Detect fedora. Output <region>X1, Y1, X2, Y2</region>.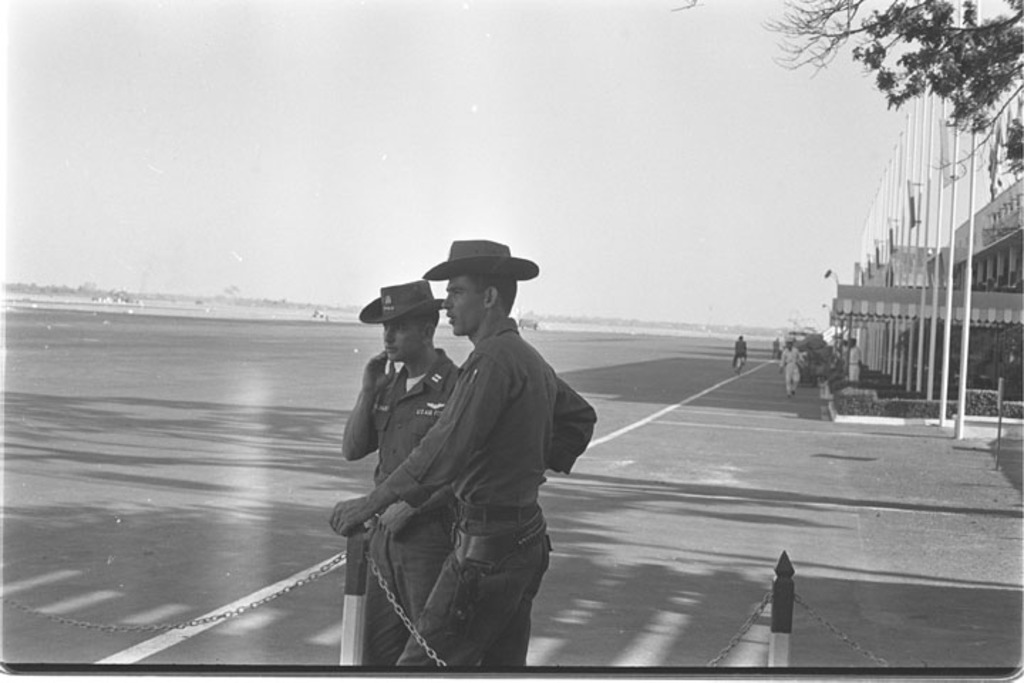
<region>353, 286, 451, 320</region>.
